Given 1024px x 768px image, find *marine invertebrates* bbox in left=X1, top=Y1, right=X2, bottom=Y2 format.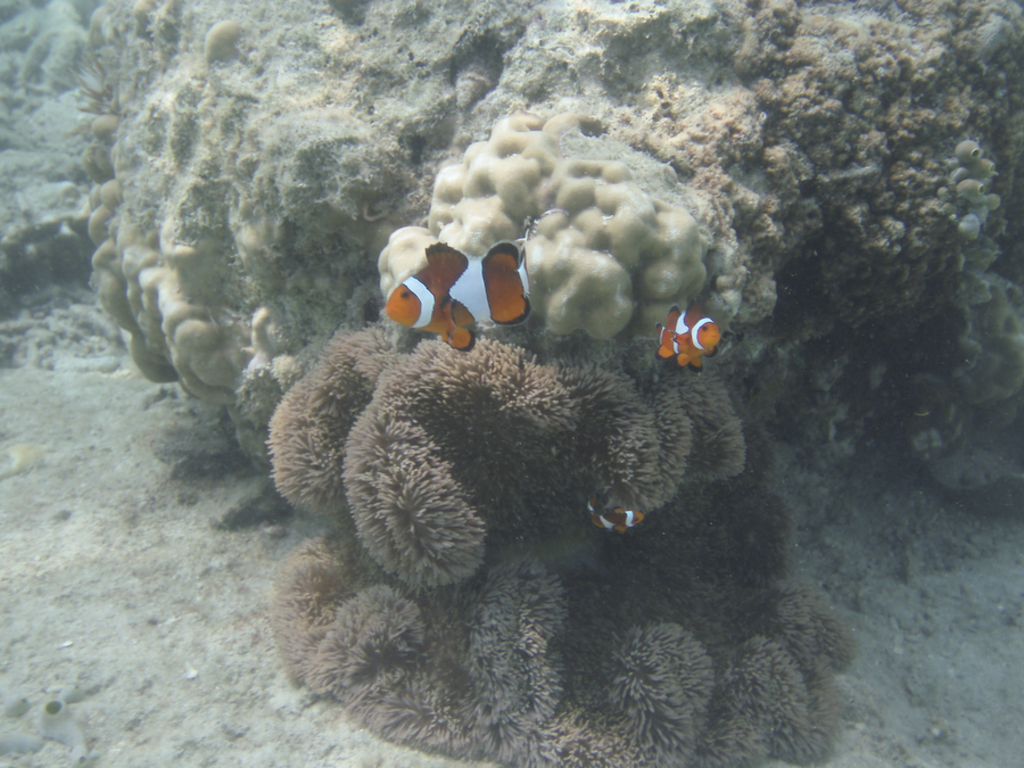
left=514, top=583, right=733, bottom=767.
